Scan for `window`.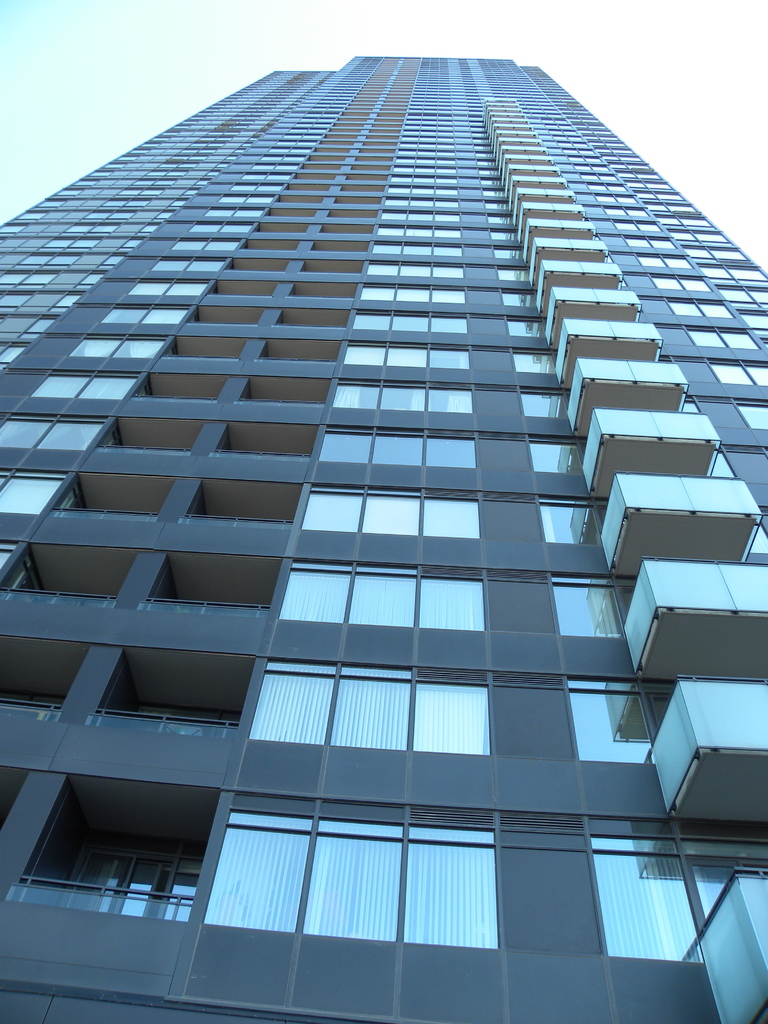
Scan result: 119,276,213,305.
